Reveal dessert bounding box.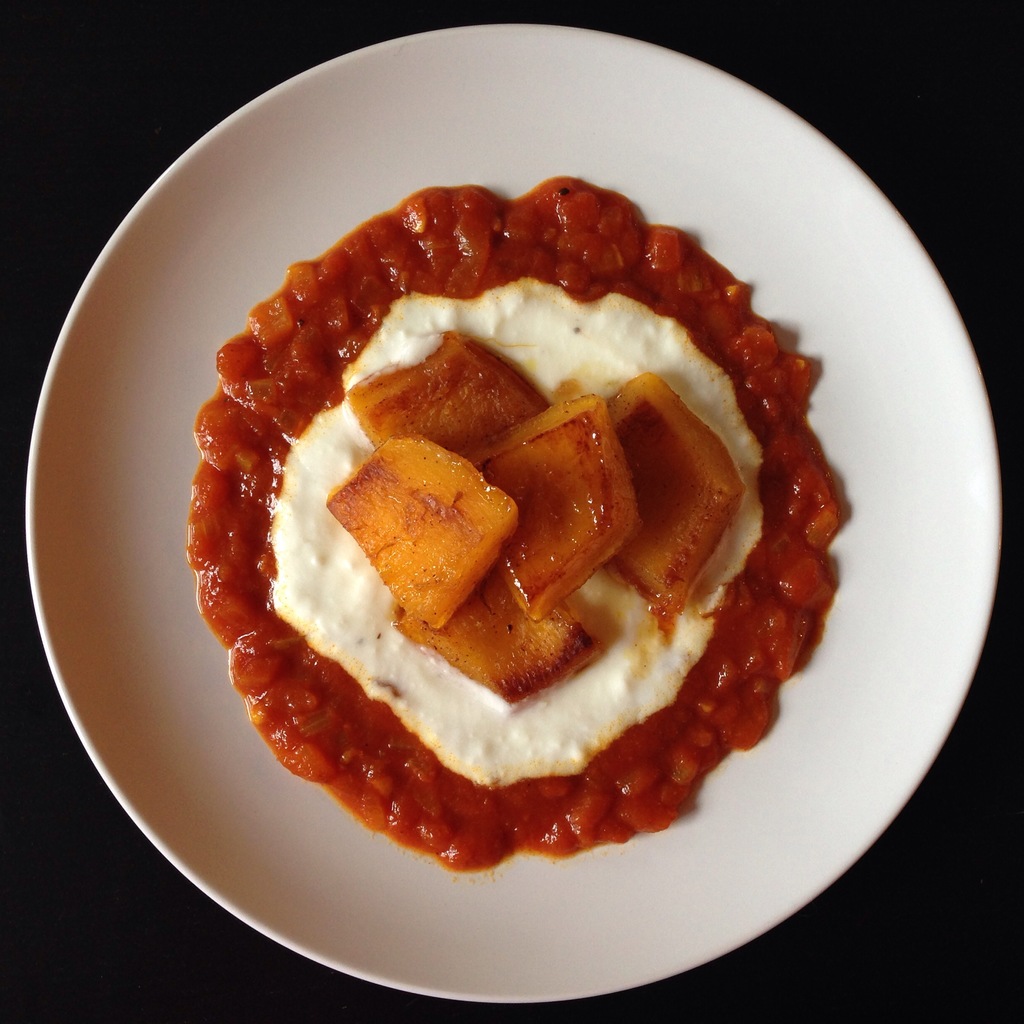
Revealed: 351/330/556/468.
